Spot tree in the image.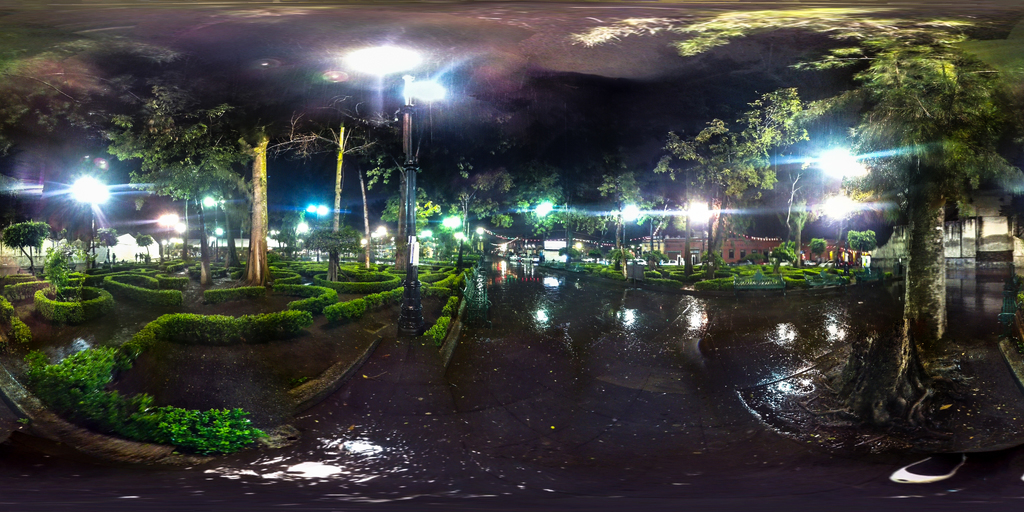
tree found at detection(239, 124, 296, 287).
